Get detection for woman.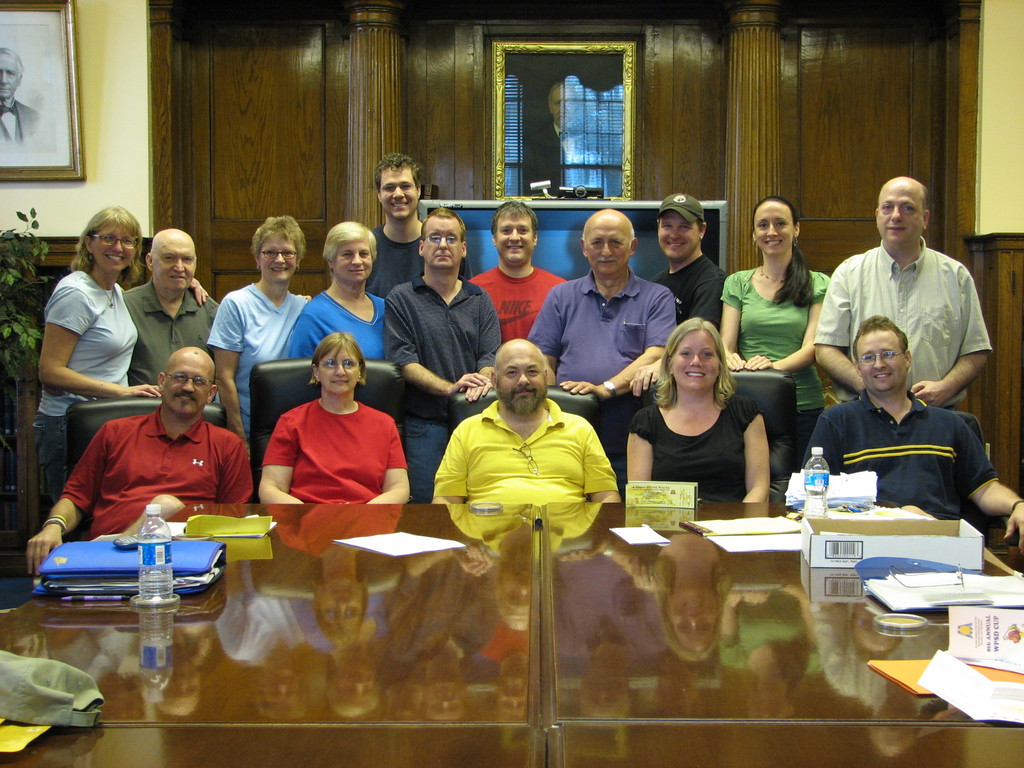
Detection: bbox=(634, 313, 783, 498).
